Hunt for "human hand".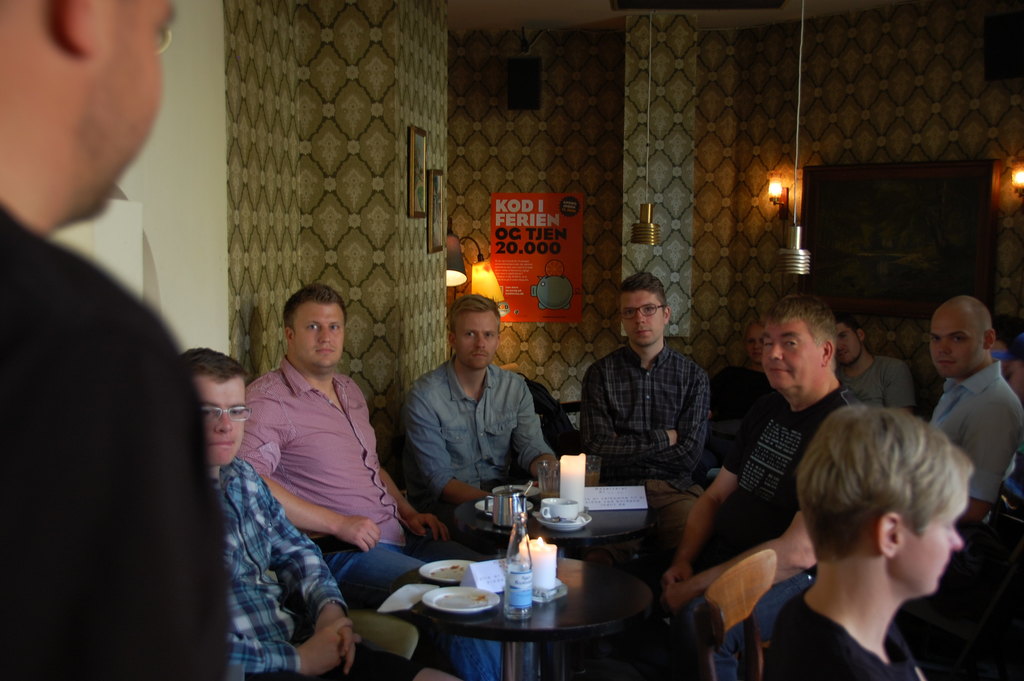
Hunted down at <box>532,467,562,493</box>.
